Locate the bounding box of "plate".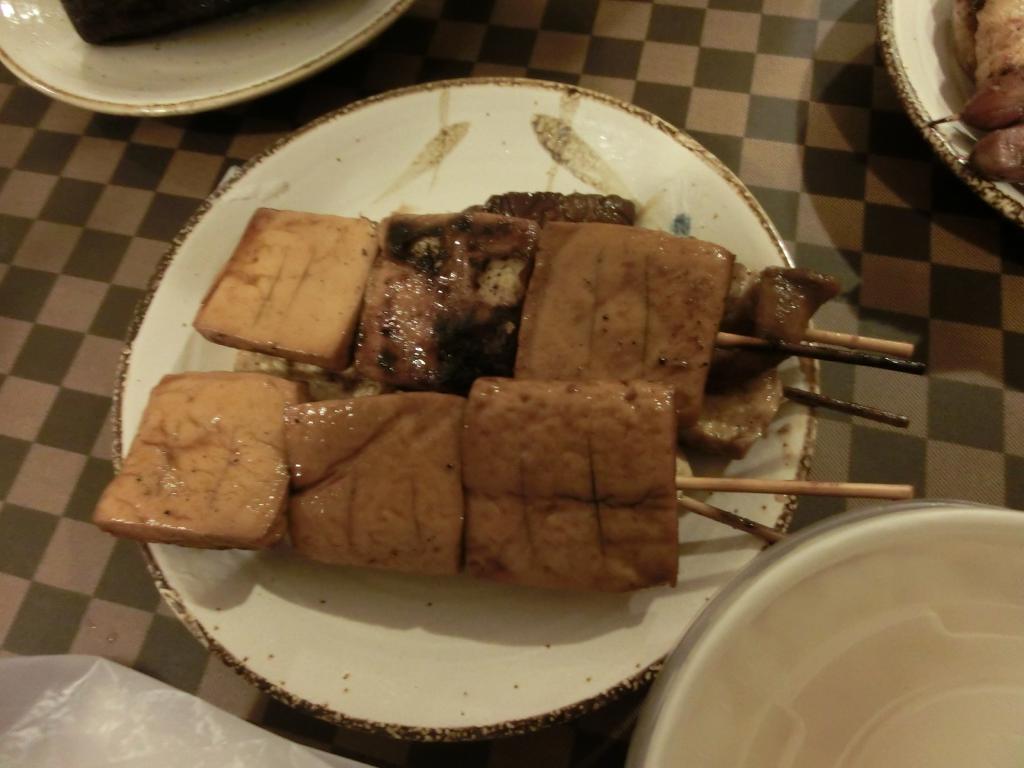
Bounding box: (620,511,1021,753).
